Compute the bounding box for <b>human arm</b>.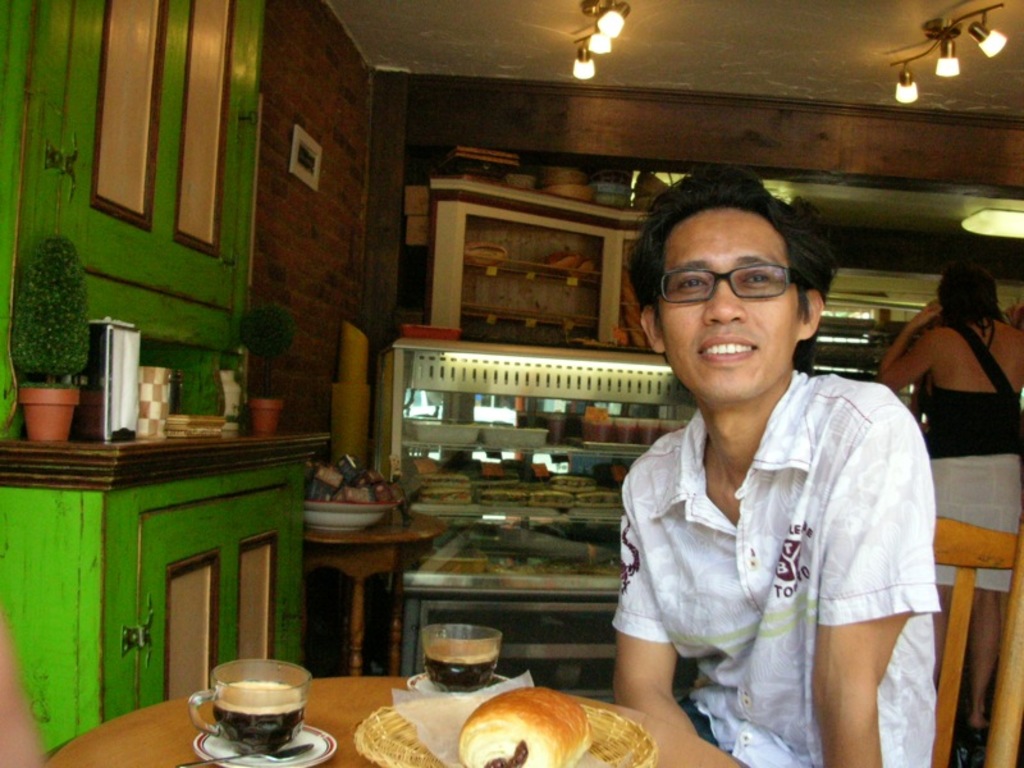
select_region(873, 298, 937, 392).
